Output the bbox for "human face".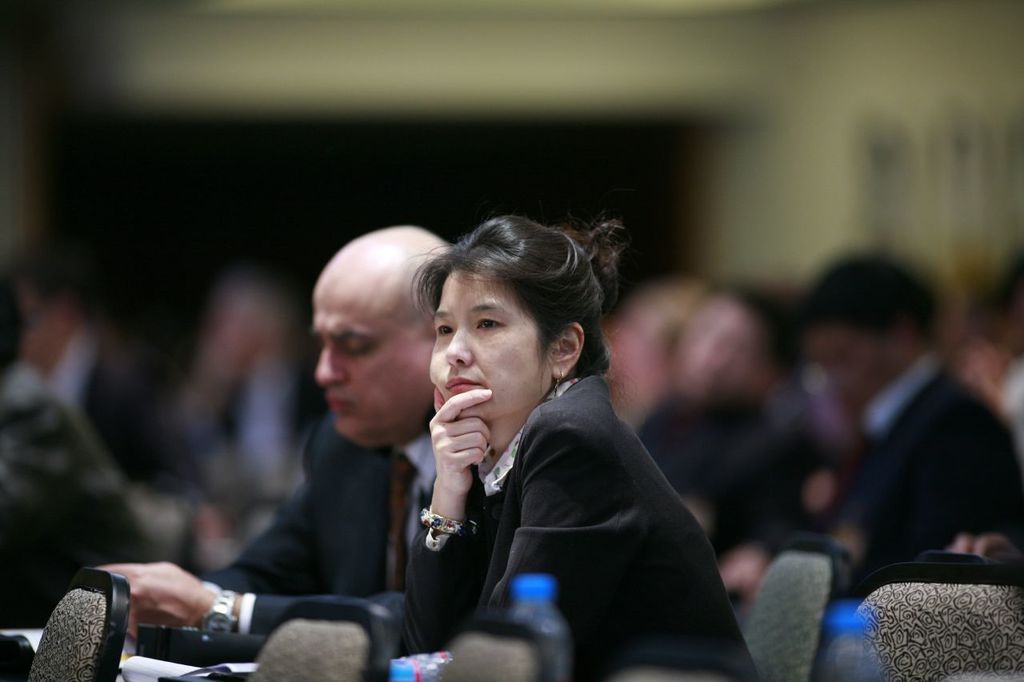
detection(308, 277, 417, 441).
